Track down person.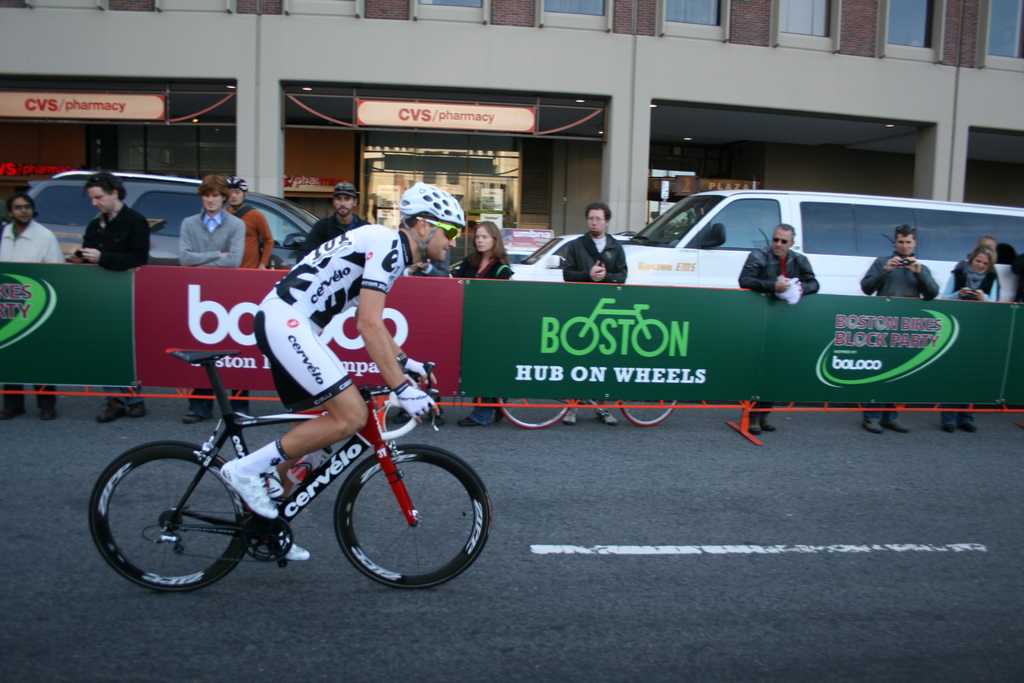
Tracked to crop(221, 185, 438, 559).
